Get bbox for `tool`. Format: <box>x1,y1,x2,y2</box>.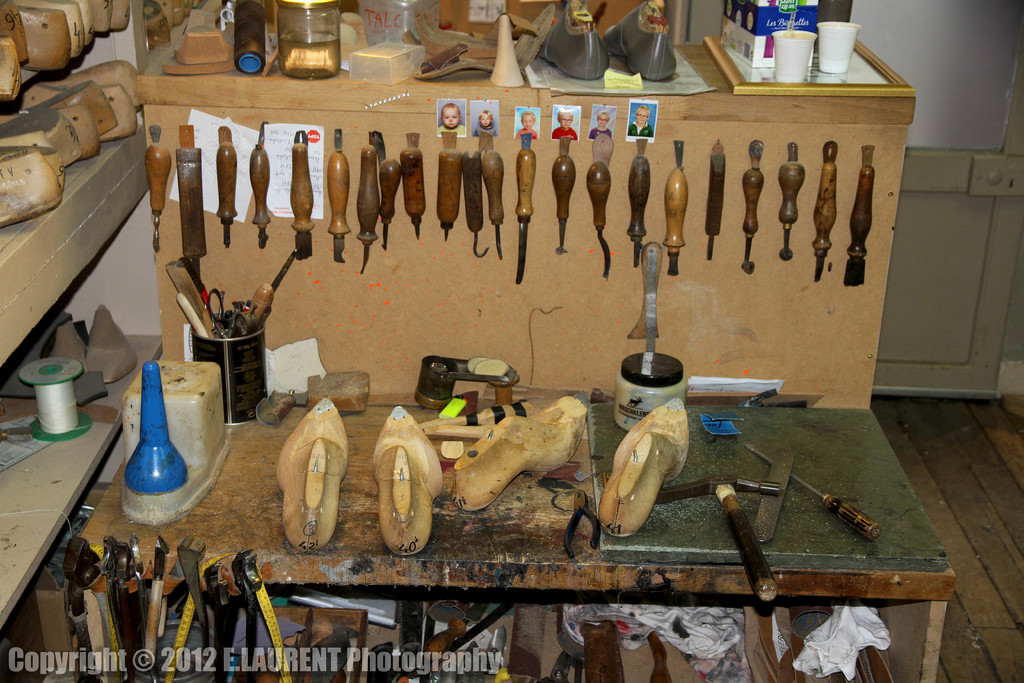
<box>780,160,803,259</box>.
